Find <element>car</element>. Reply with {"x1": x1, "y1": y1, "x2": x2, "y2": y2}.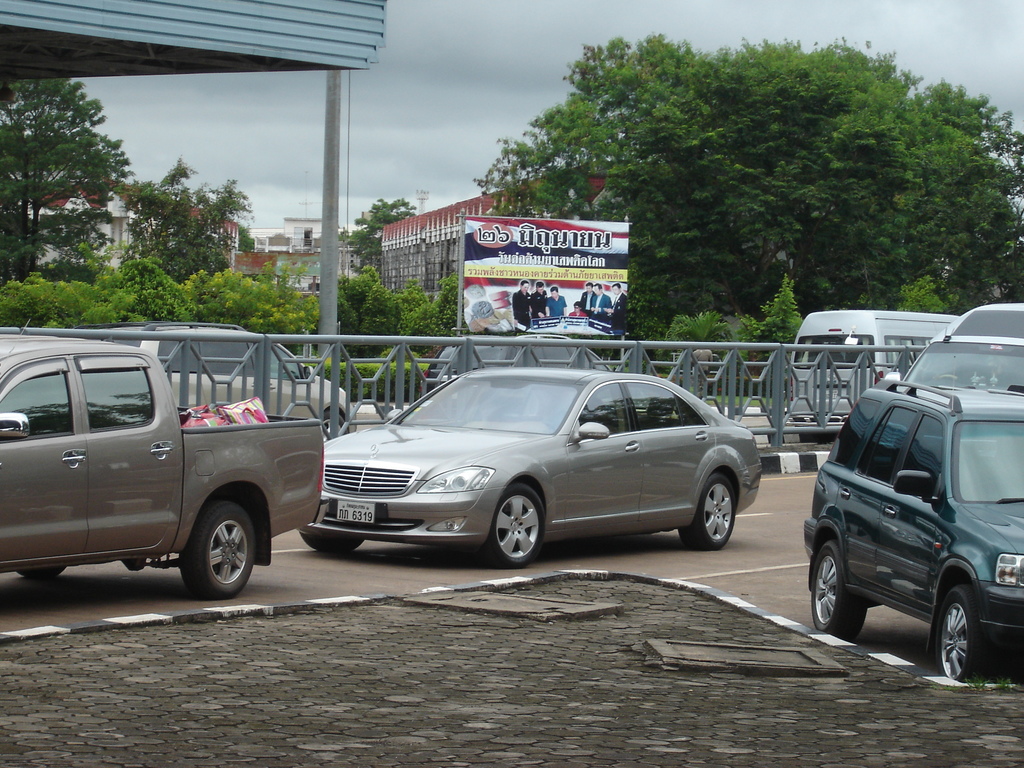
{"x1": 99, "y1": 321, "x2": 364, "y2": 433}.
